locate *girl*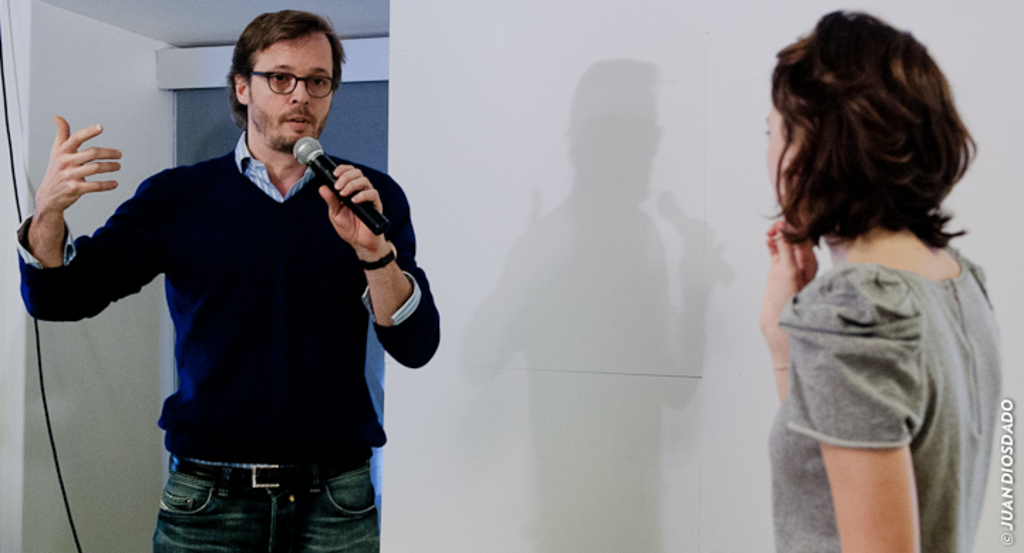
BBox(761, 9, 1003, 552)
